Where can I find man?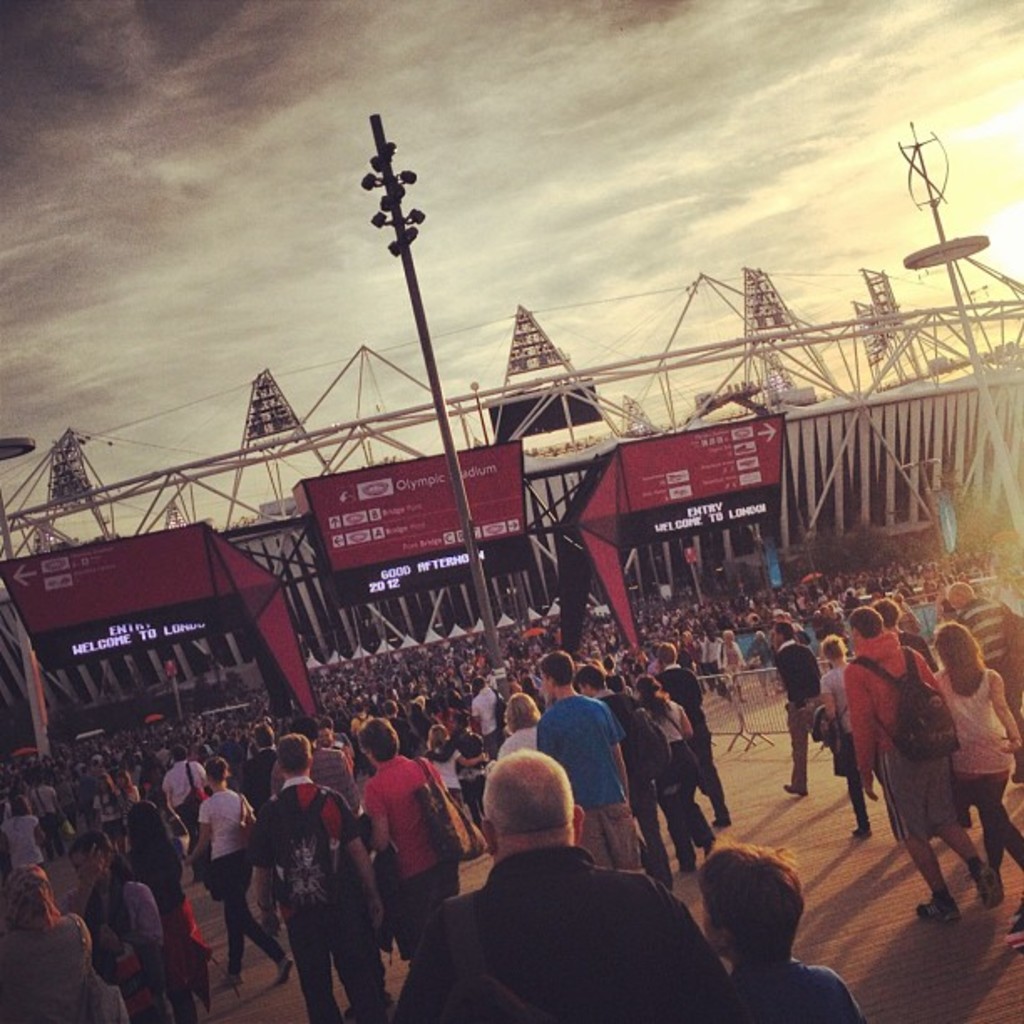
You can find it at <region>161, 746, 202, 838</region>.
